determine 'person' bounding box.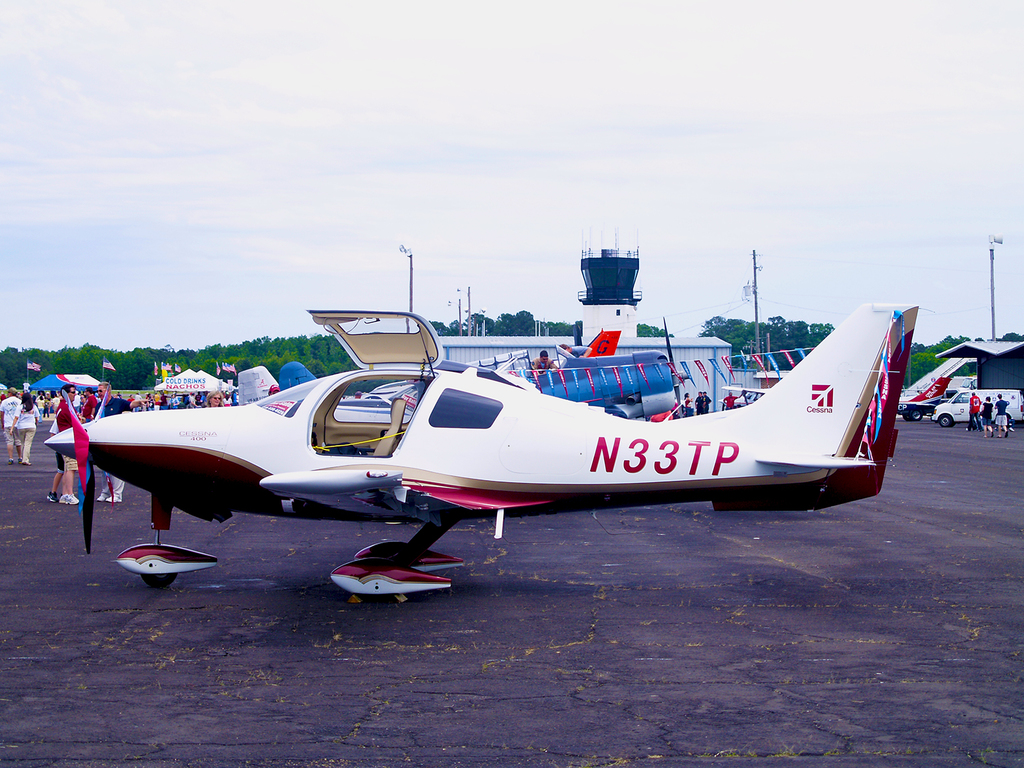
Determined: x1=692 y1=389 x2=705 y2=416.
